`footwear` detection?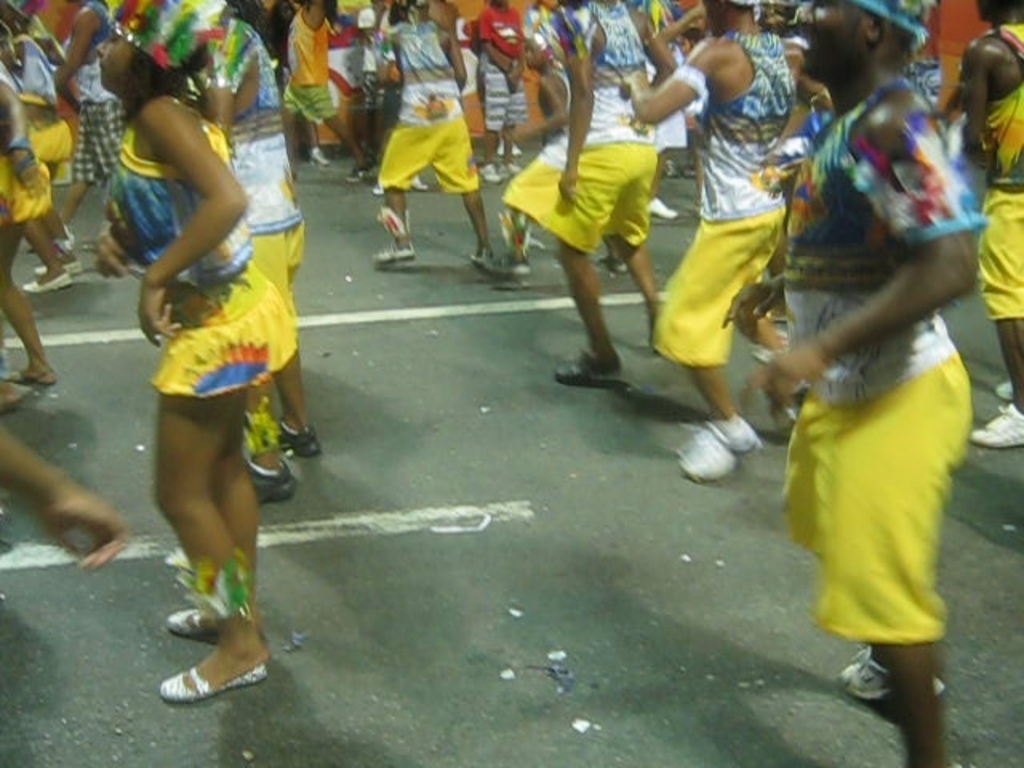
(x1=470, y1=248, x2=499, y2=274)
